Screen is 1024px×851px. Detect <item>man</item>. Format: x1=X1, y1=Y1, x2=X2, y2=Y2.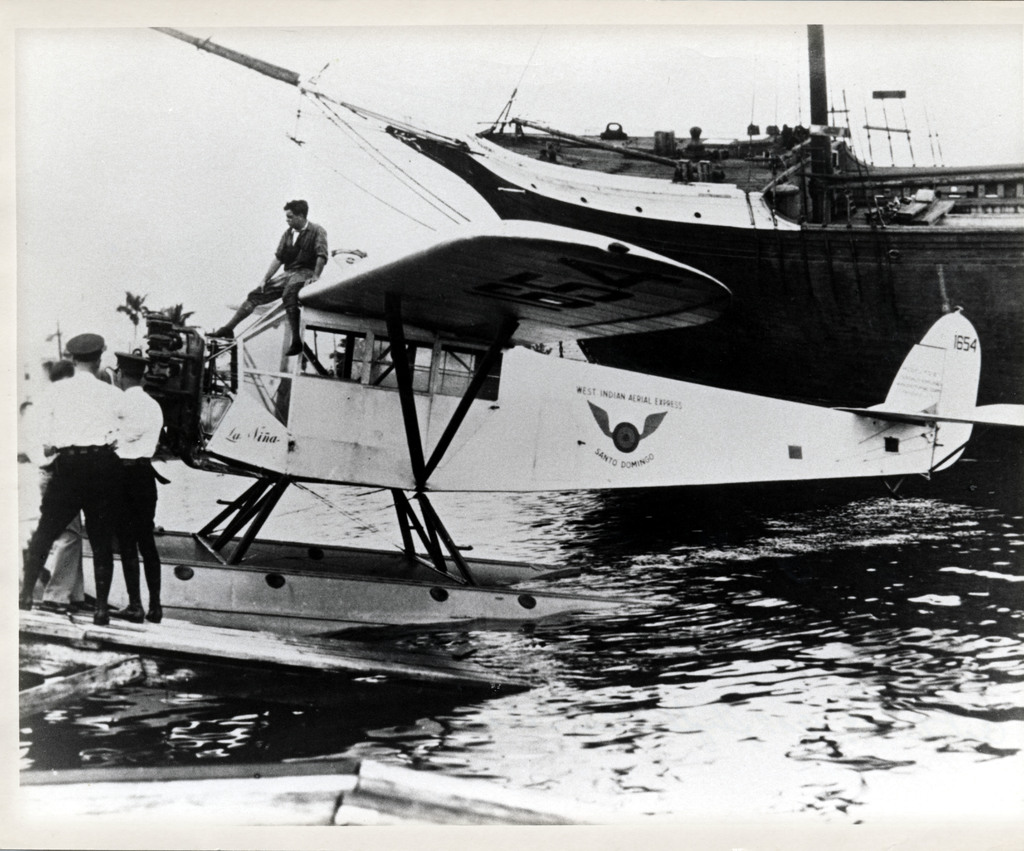
x1=29, y1=328, x2=127, y2=628.
